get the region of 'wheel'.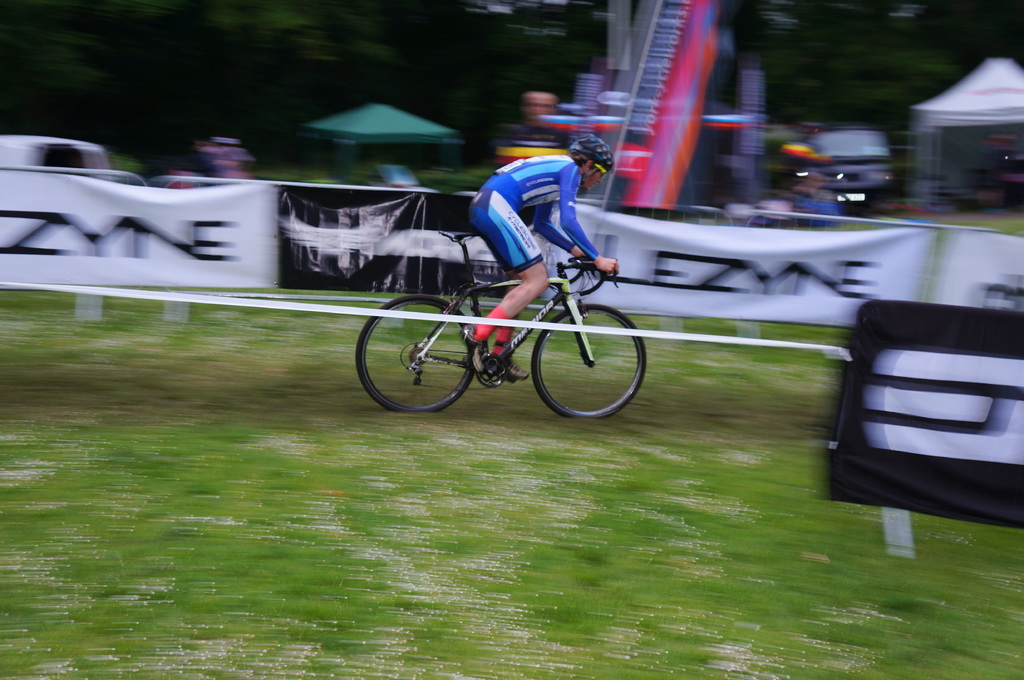
<region>531, 285, 644, 424</region>.
